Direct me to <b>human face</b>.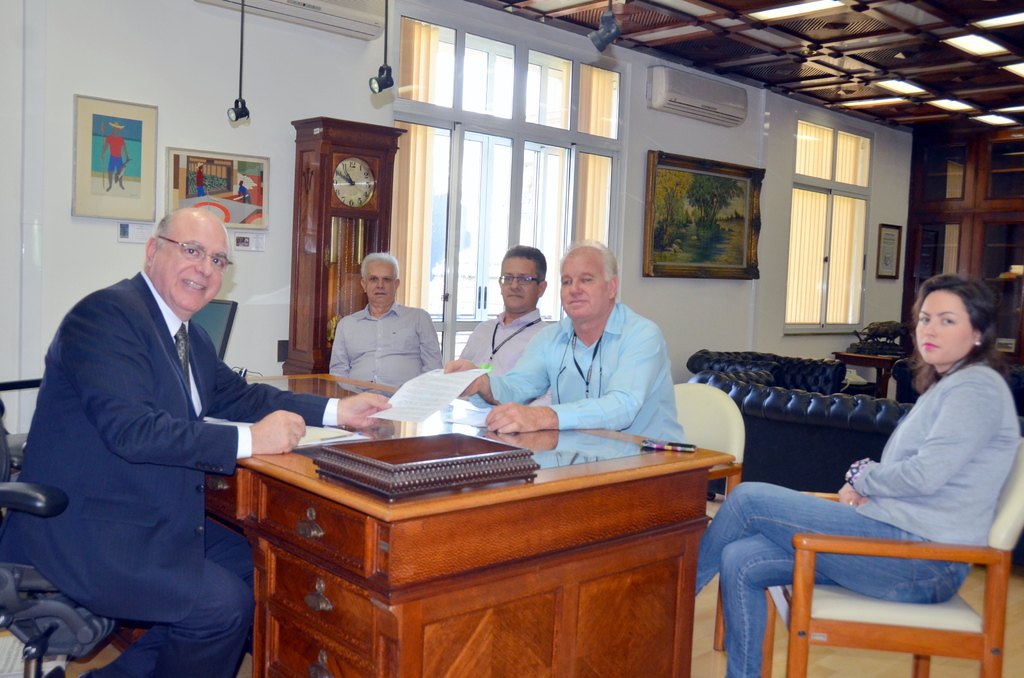
Direction: <region>152, 222, 227, 311</region>.
